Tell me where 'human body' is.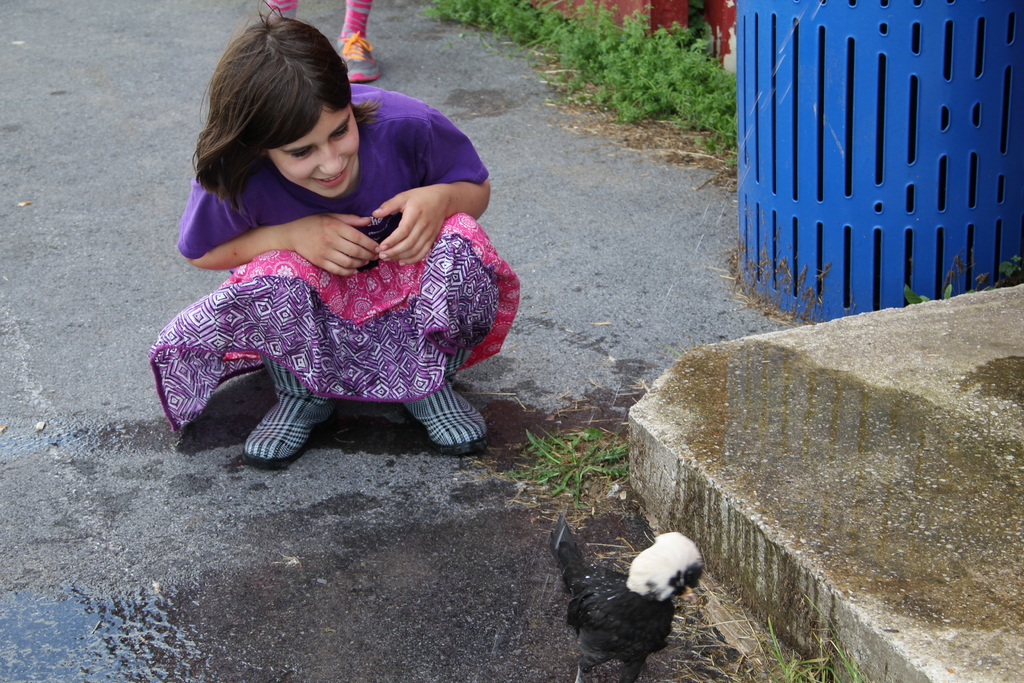
'human body' is at (150,97,547,432).
